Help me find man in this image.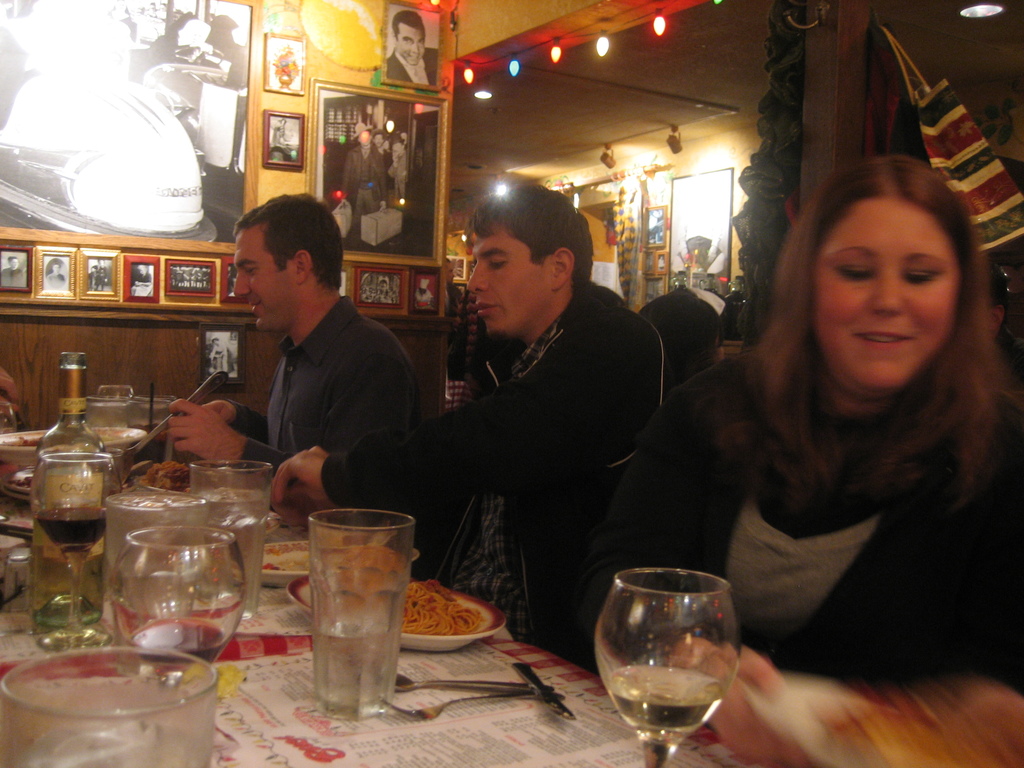
Found it: 387/10/439/87.
